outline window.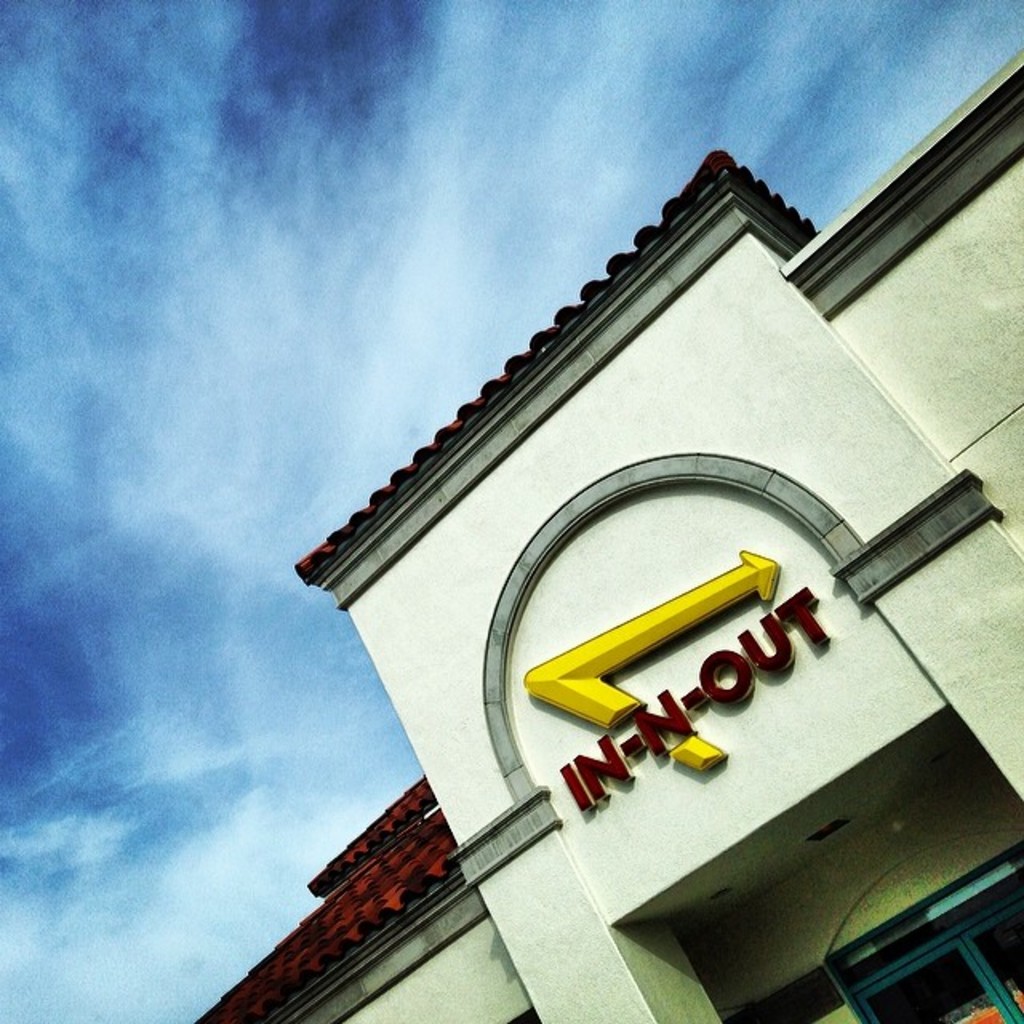
Outline: {"x1": 853, "y1": 883, "x2": 1022, "y2": 1022}.
